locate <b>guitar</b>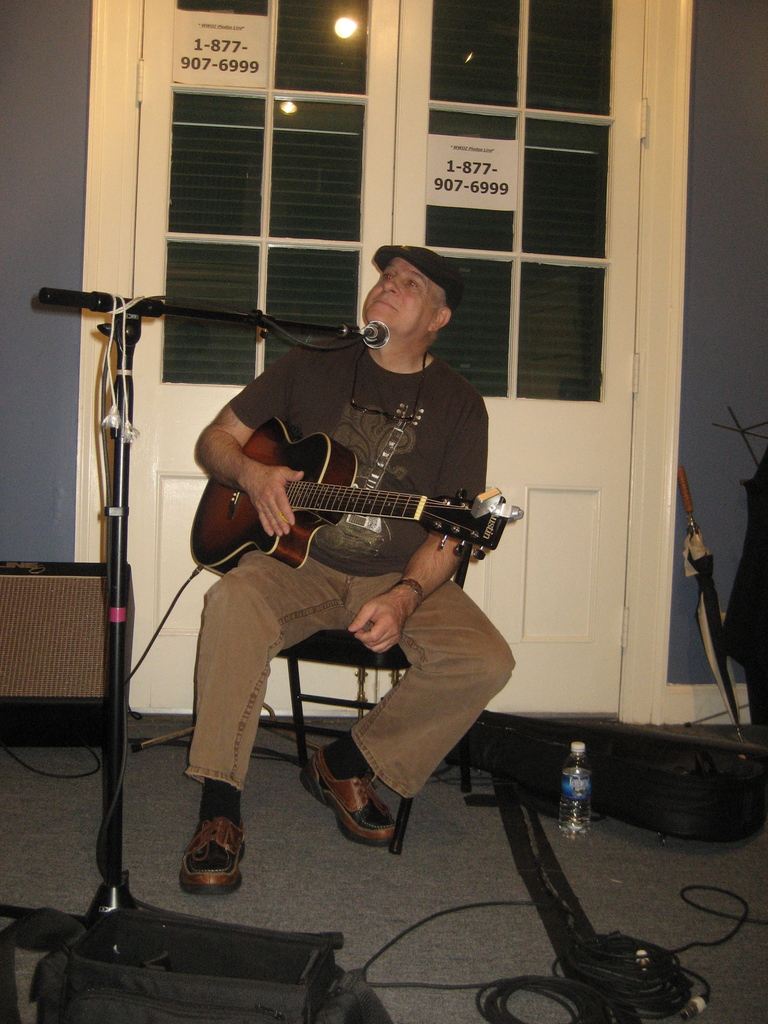
detection(184, 414, 520, 580)
